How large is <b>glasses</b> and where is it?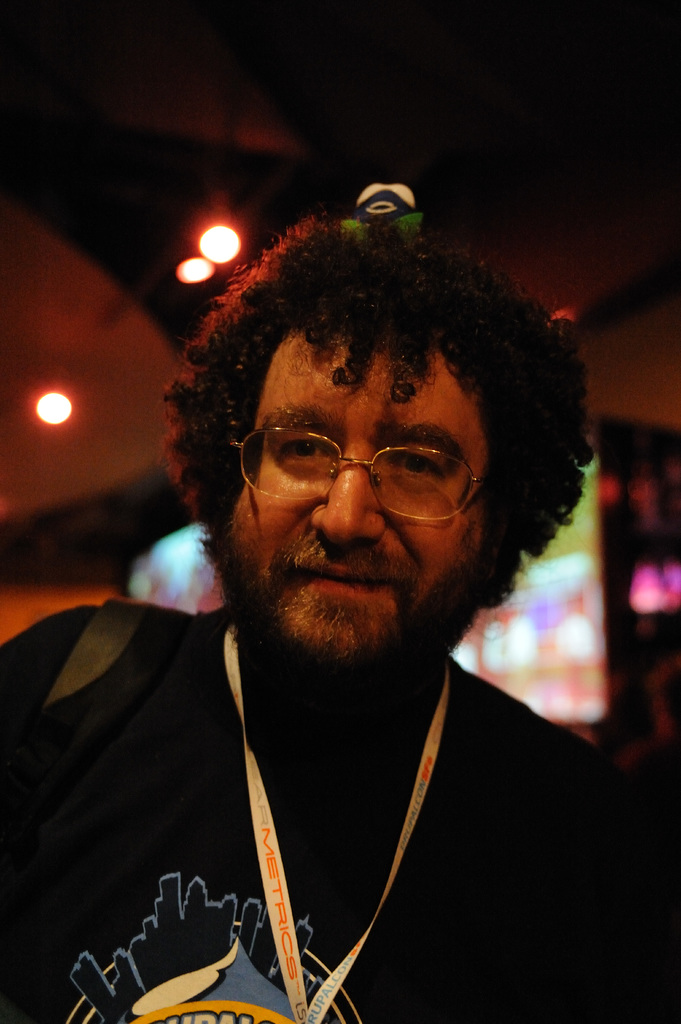
Bounding box: (232,427,489,532).
